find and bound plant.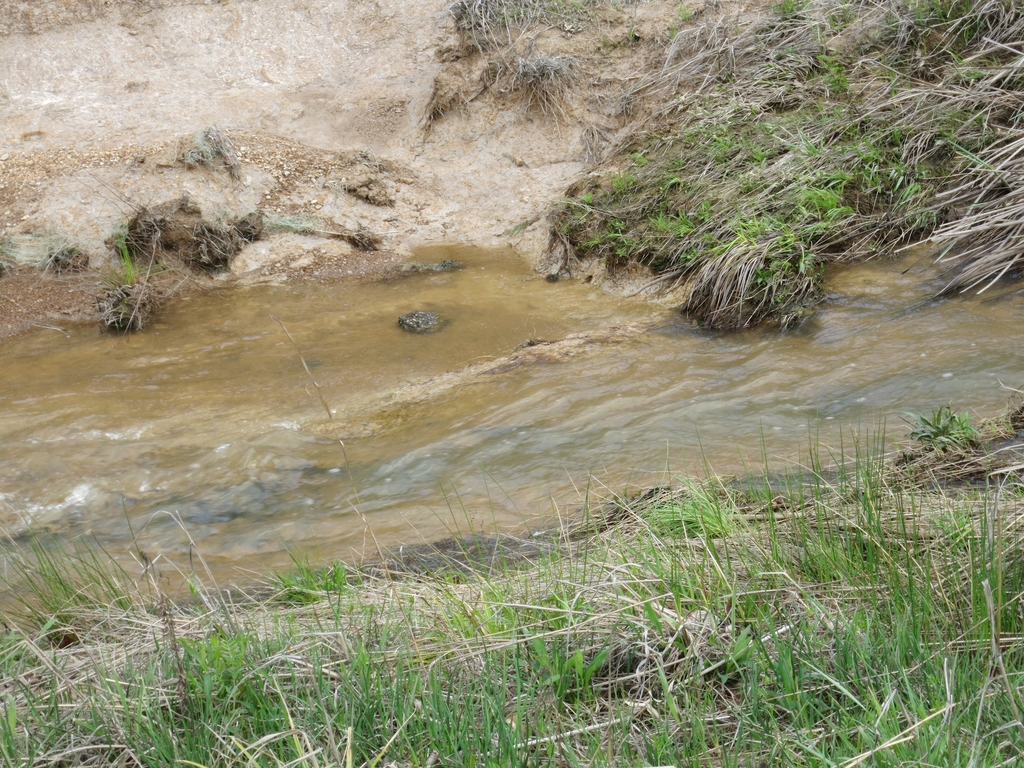
Bound: left=513, top=51, right=570, bottom=106.
